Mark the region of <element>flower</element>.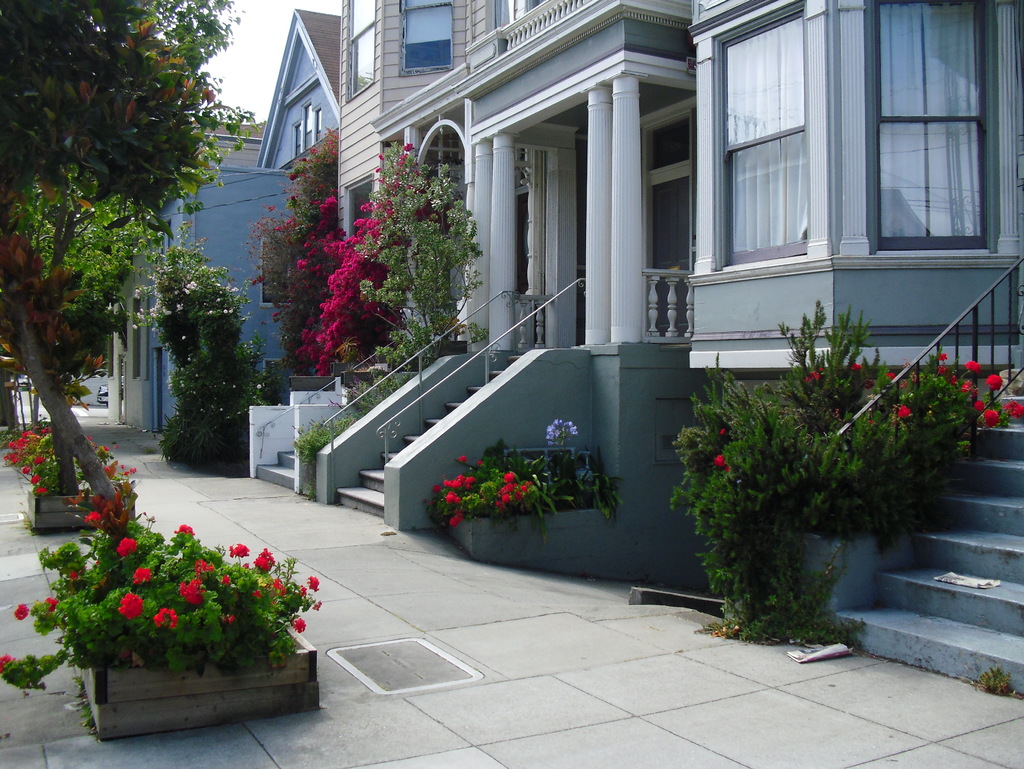
Region: [151,607,179,628].
